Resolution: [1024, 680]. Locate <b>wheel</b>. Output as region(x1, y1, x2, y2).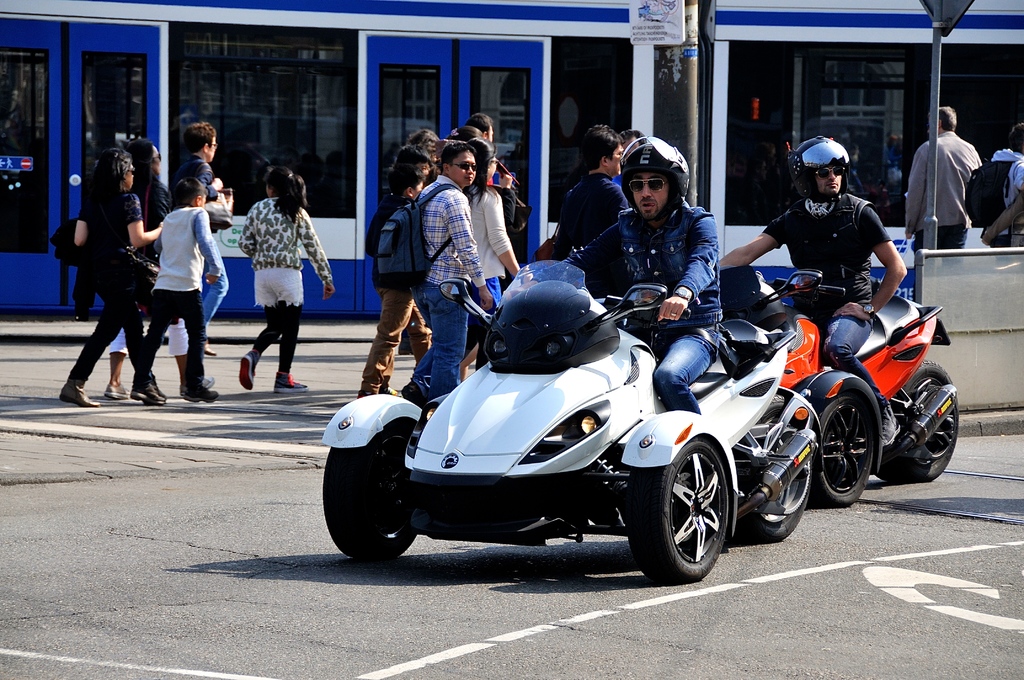
region(810, 392, 874, 506).
